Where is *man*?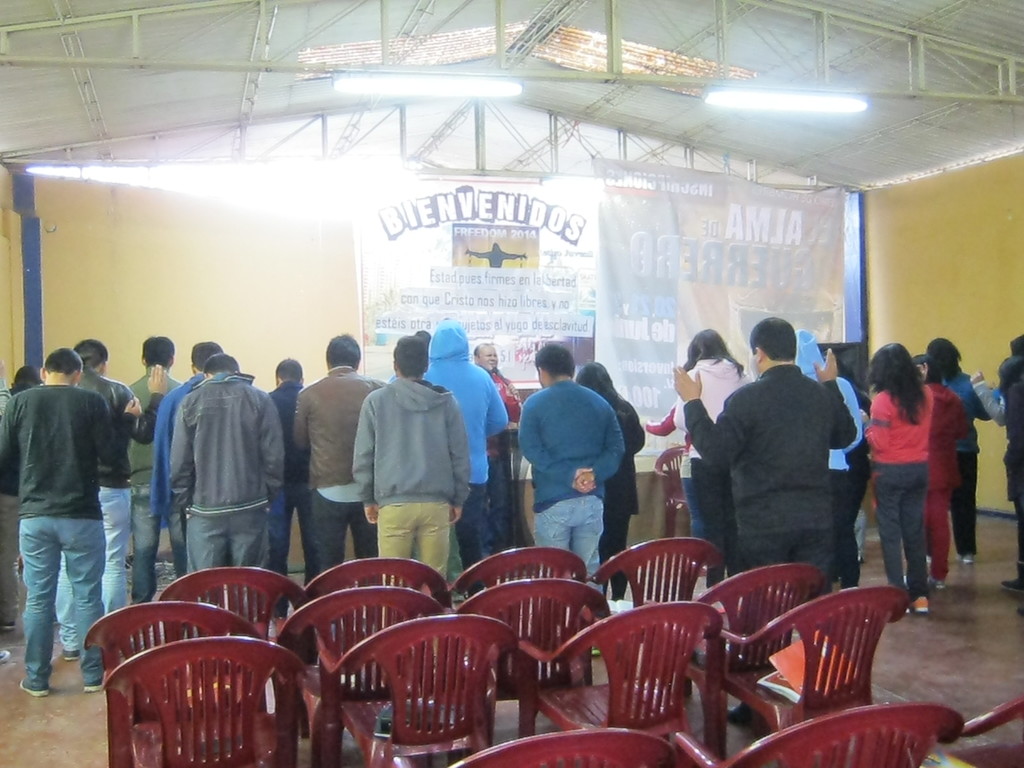
477,339,524,547.
